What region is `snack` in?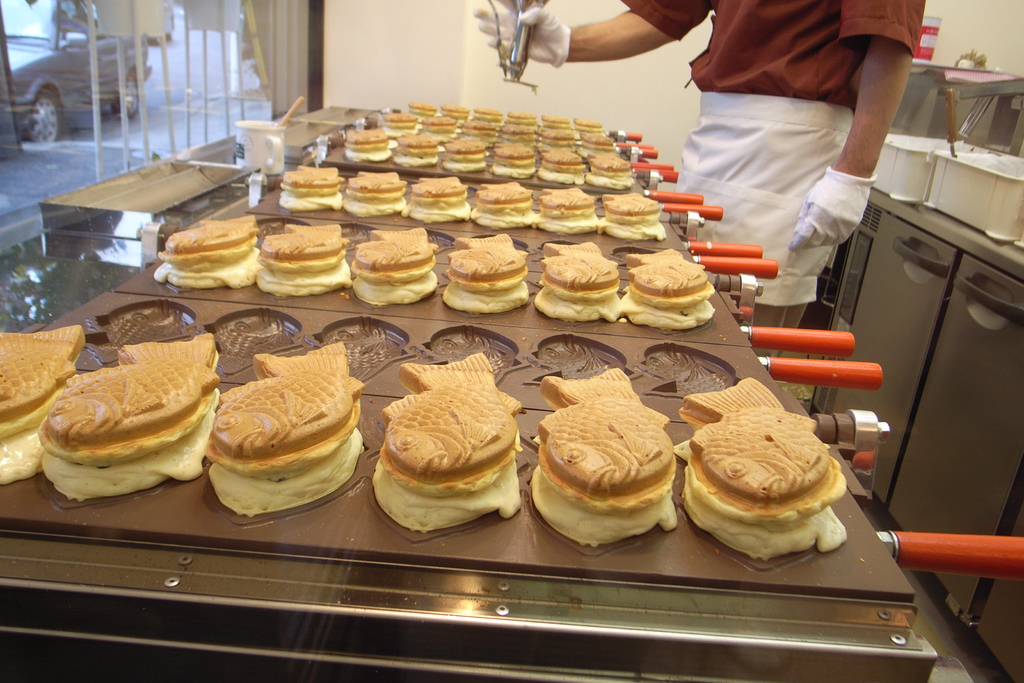
495/142/530/177.
